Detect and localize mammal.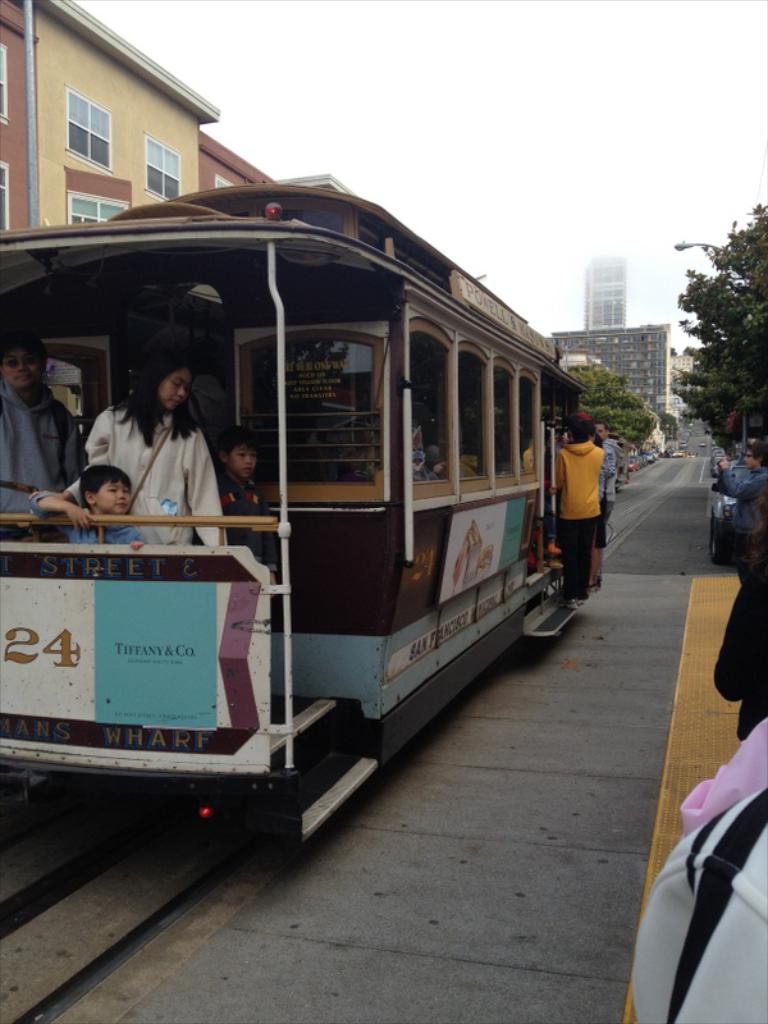
Localized at x1=626, y1=719, x2=767, y2=1023.
